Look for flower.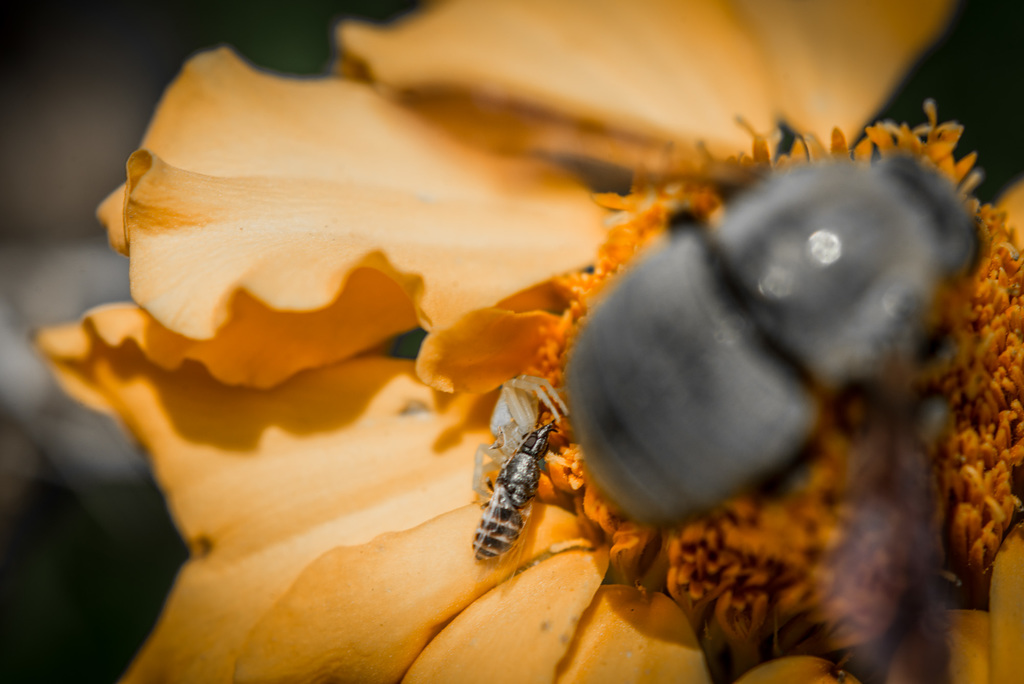
Found: <bbox>20, 1, 1023, 683</bbox>.
